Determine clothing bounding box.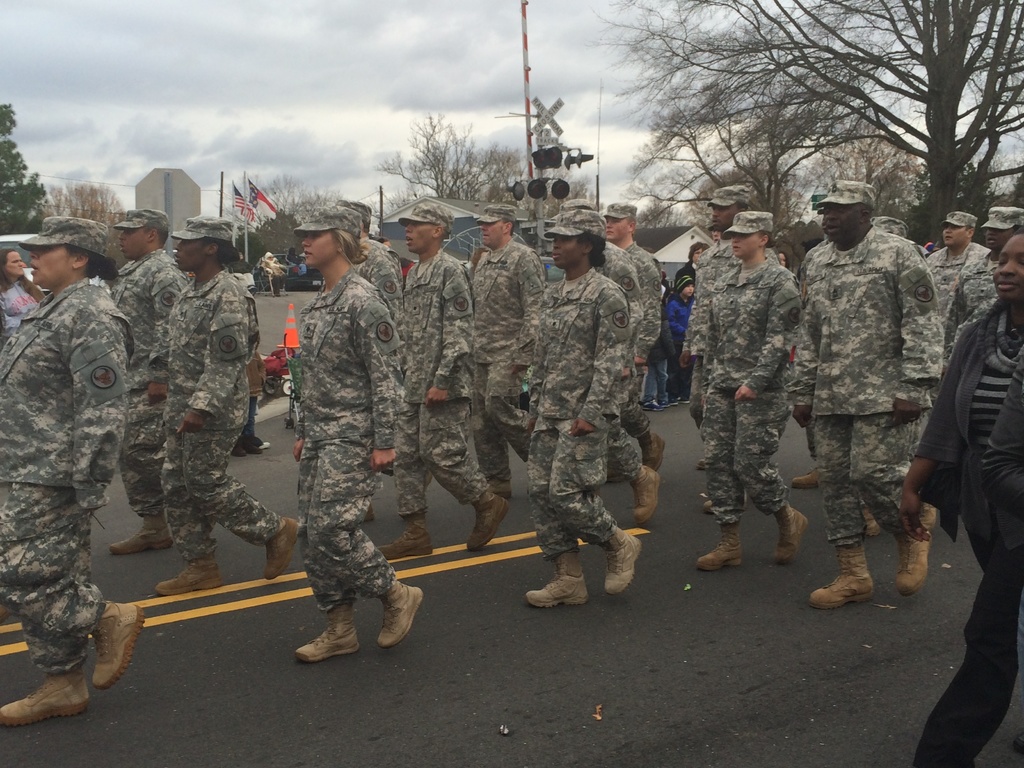
Determined: bbox=[923, 244, 992, 365].
